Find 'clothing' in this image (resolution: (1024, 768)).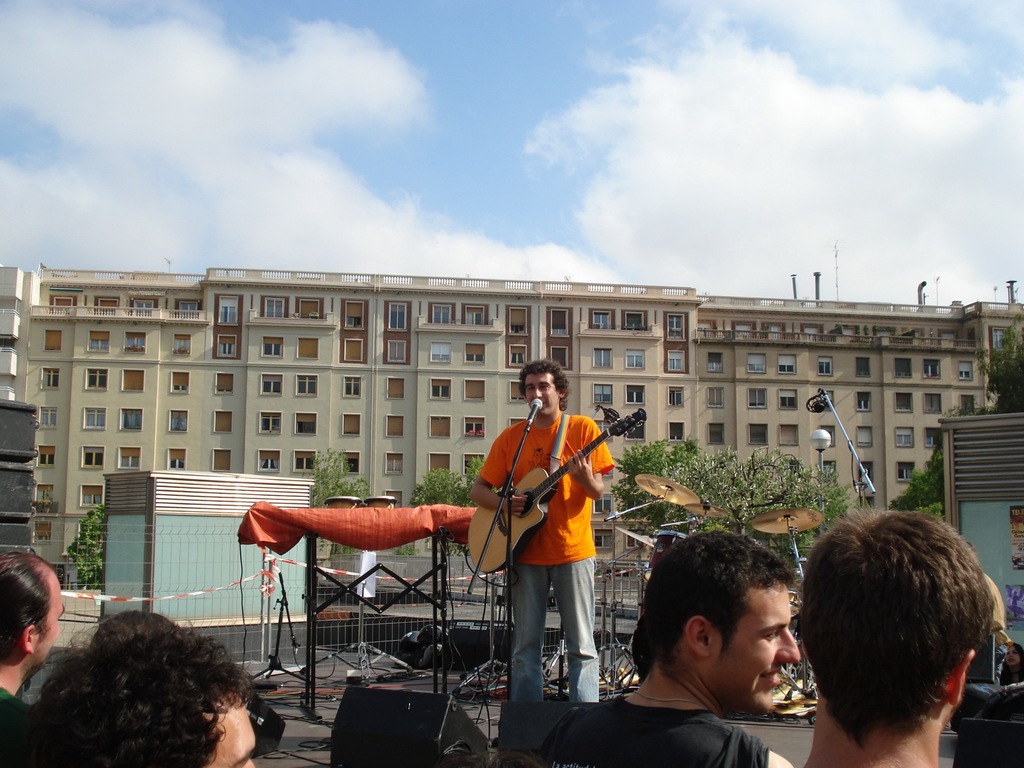
997:667:1023:684.
